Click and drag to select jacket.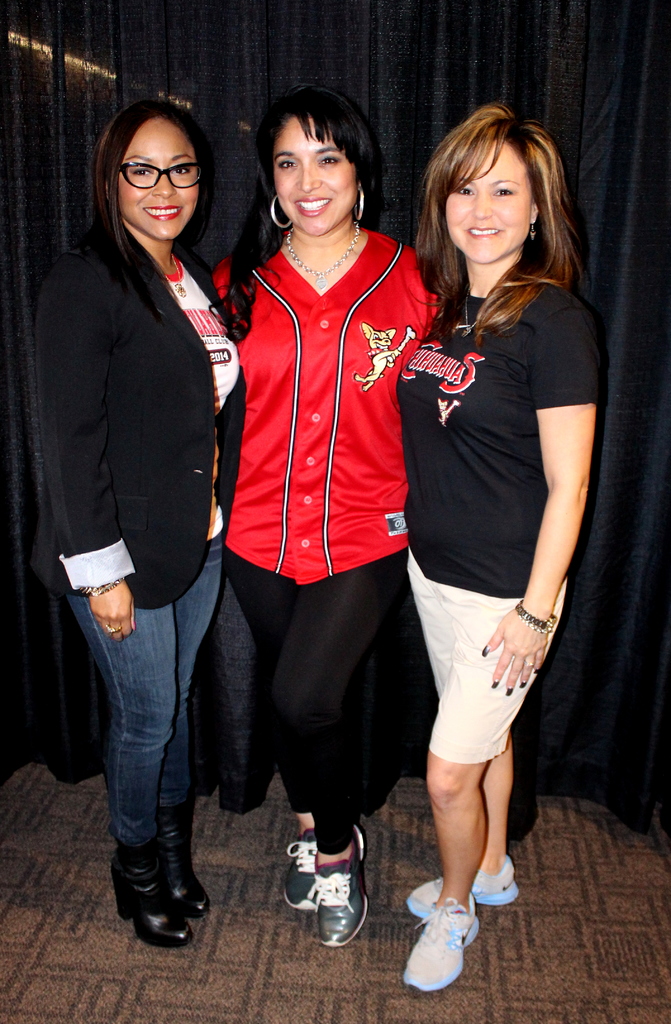
Selection: [197,157,430,572].
